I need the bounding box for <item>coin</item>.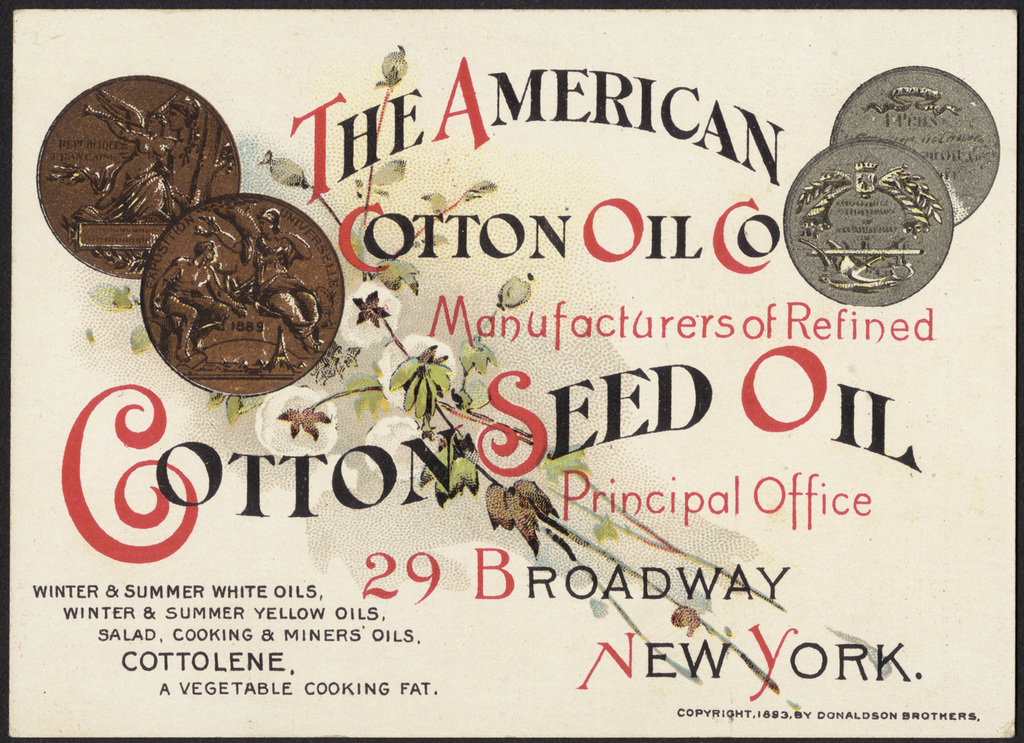
Here it is: 777:135:950:313.
